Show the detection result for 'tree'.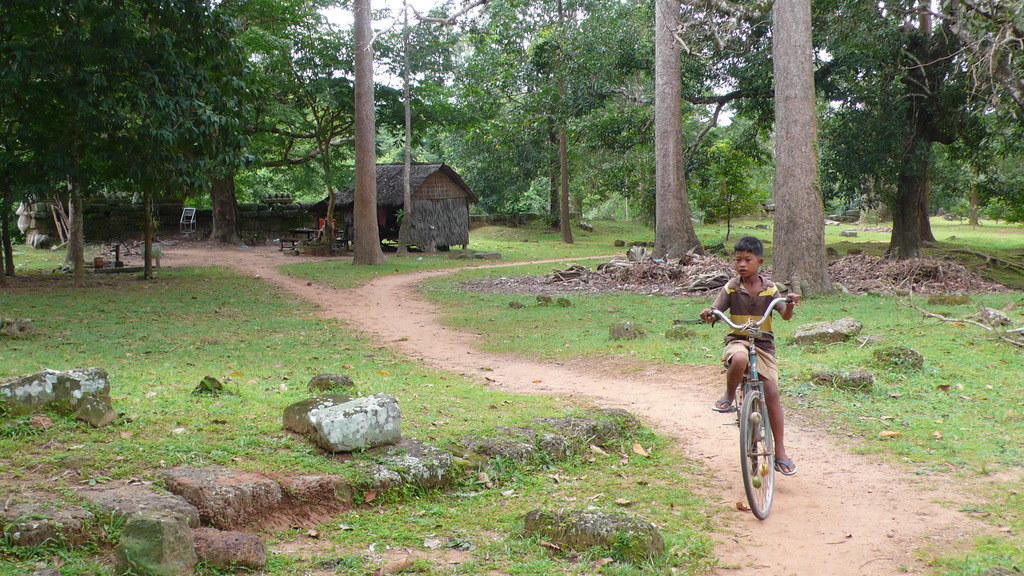
805:0:997:272.
